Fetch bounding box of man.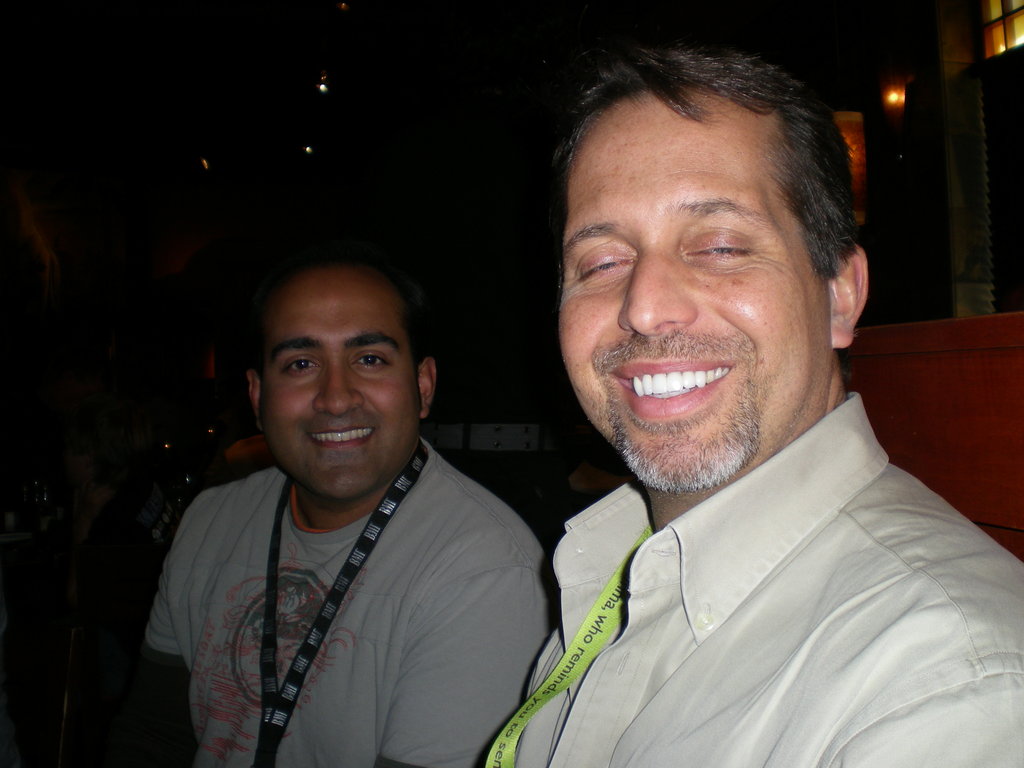
Bbox: pyautogui.locateOnScreen(440, 37, 1015, 767).
